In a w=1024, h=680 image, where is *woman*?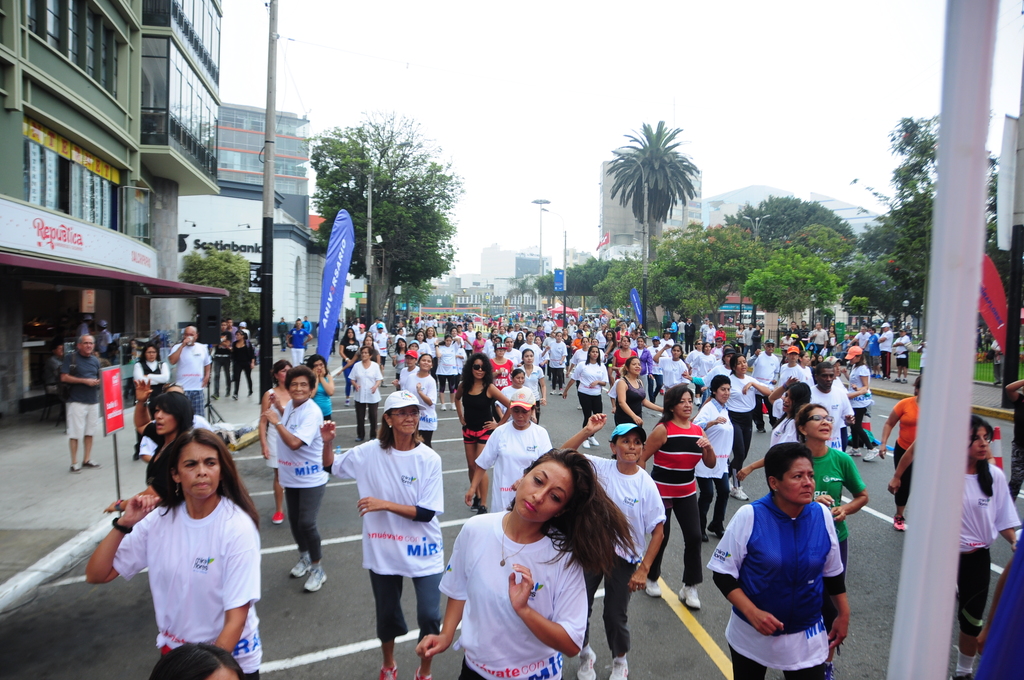
region(451, 393, 570, 505).
